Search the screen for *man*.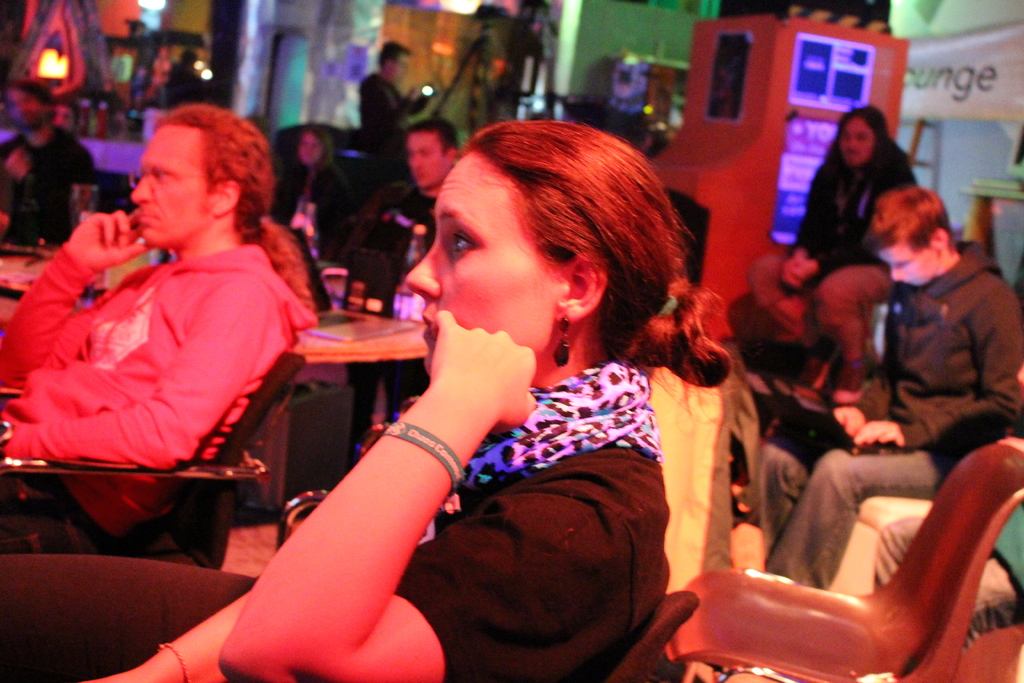
Found at crop(364, 39, 431, 168).
